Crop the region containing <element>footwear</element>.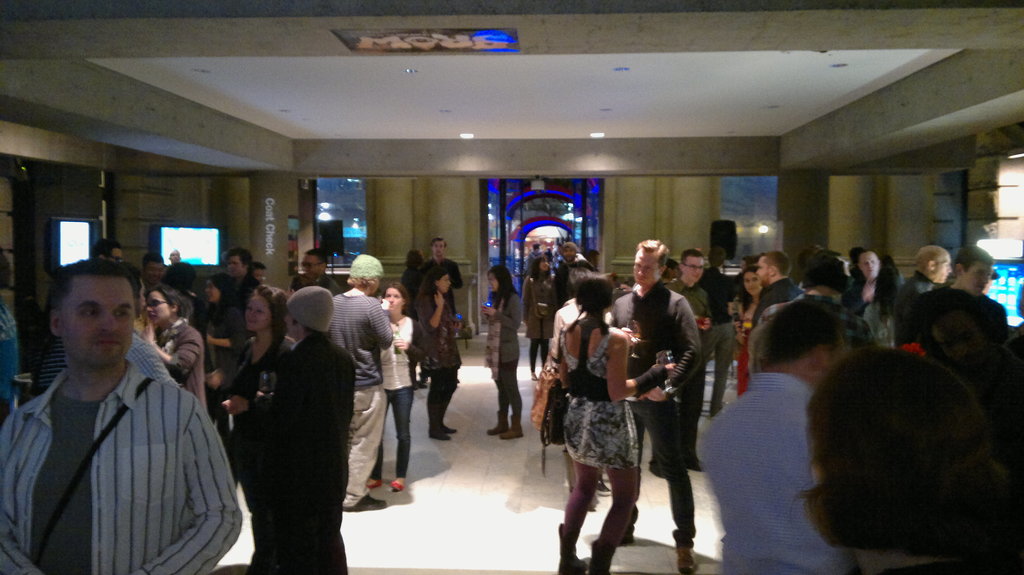
Crop region: x1=477 y1=418 x2=505 y2=435.
